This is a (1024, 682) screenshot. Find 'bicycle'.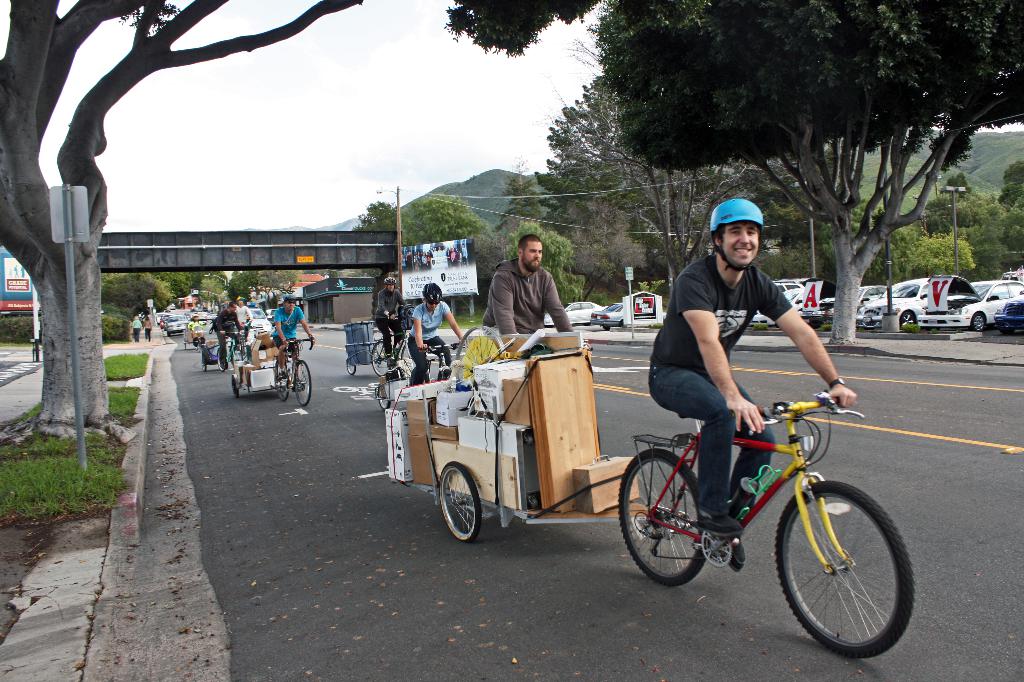
Bounding box: 378/328/414/393.
